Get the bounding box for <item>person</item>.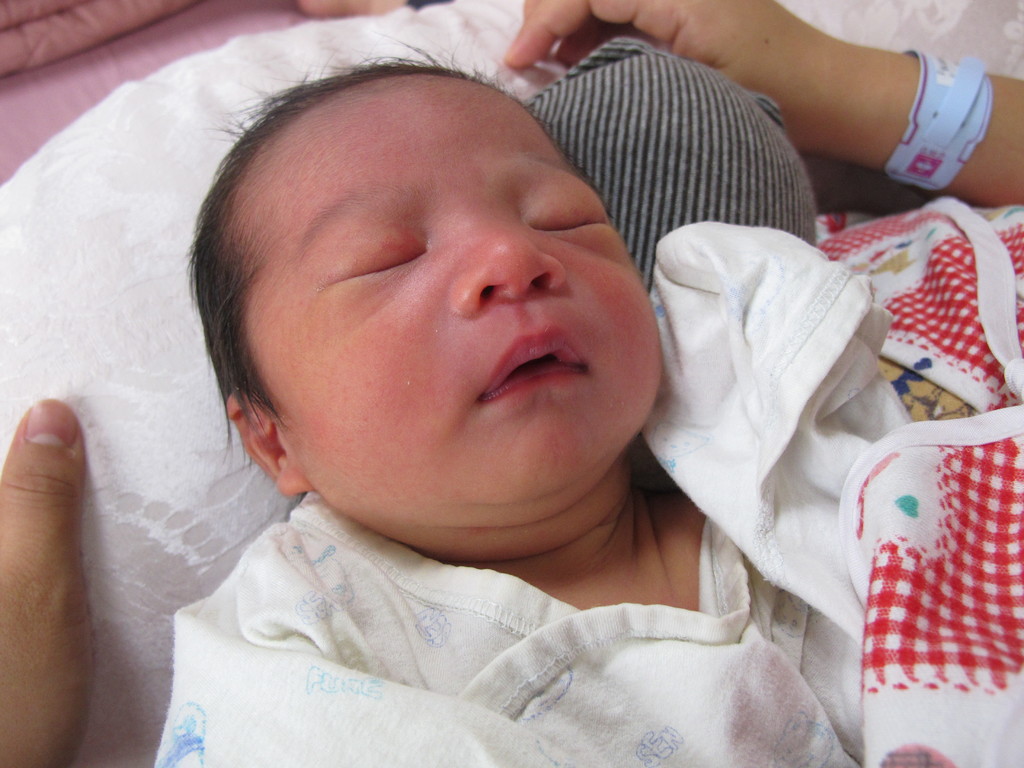
<box>0,403,101,767</box>.
